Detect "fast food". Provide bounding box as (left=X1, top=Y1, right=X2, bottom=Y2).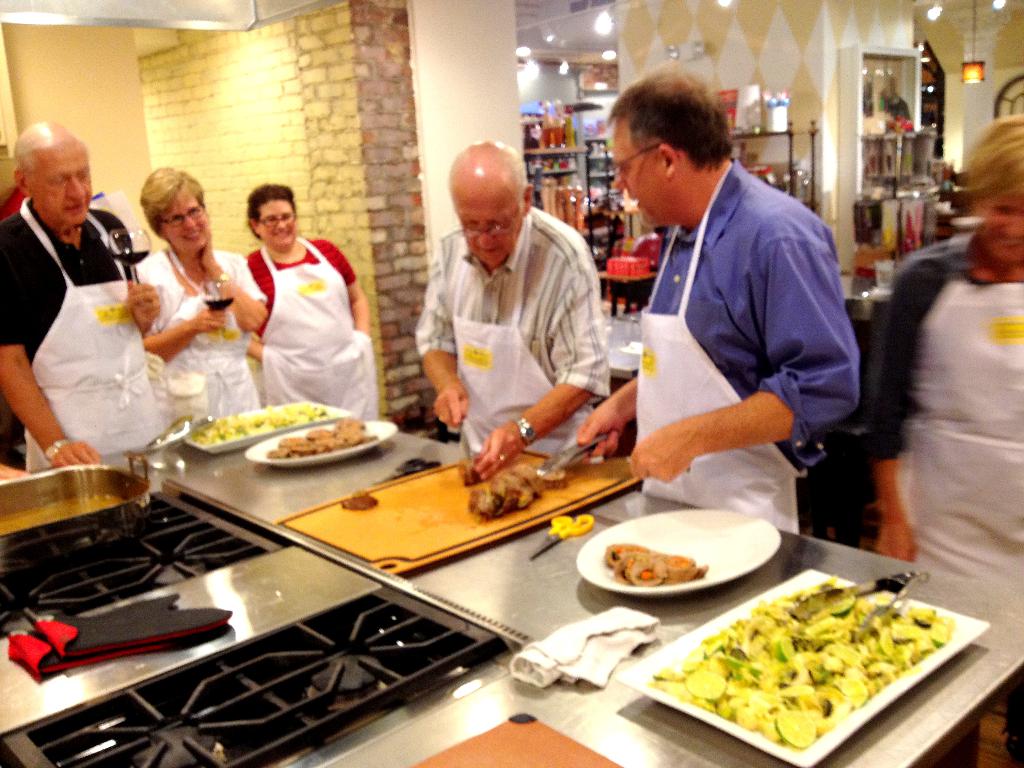
(left=597, top=536, right=712, bottom=588).
